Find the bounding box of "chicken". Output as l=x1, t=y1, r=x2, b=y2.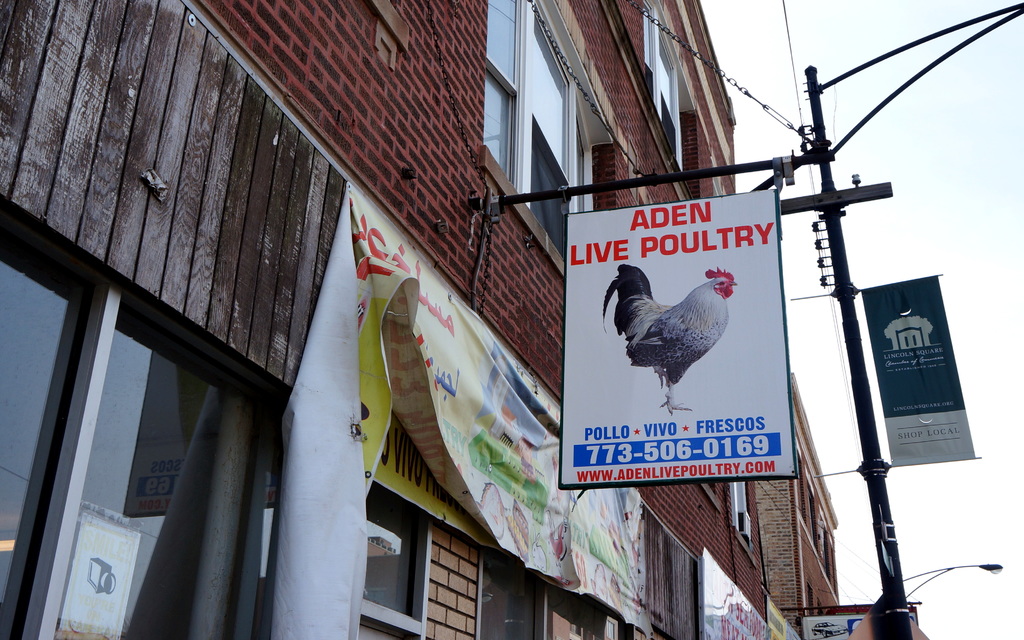
l=610, t=256, r=737, b=406.
